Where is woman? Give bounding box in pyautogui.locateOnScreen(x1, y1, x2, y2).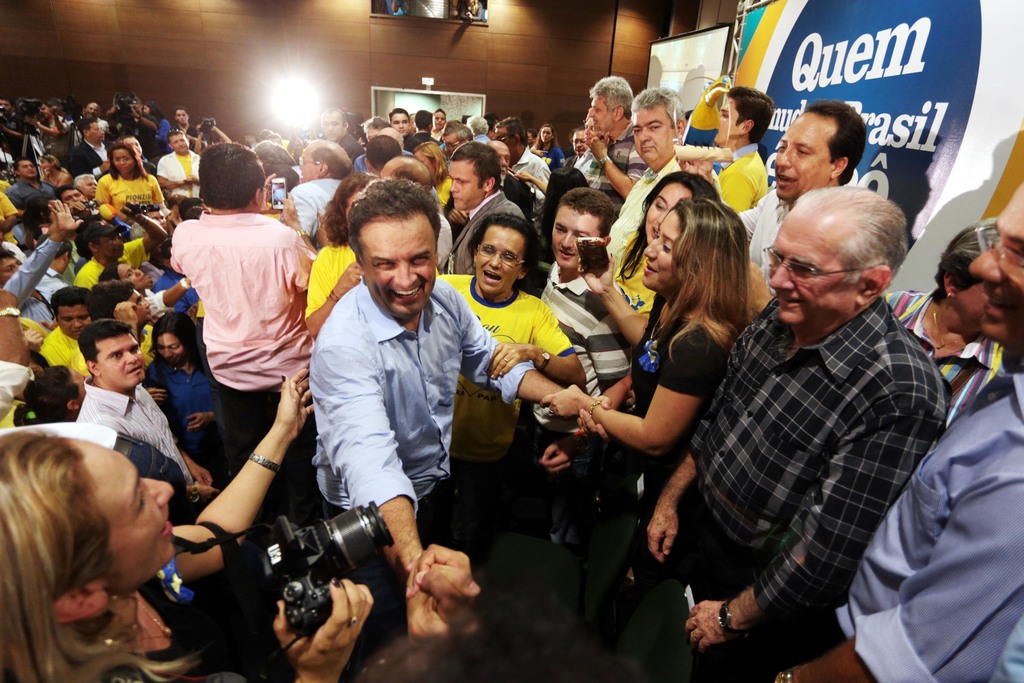
pyautogui.locateOnScreen(563, 127, 593, 170).
